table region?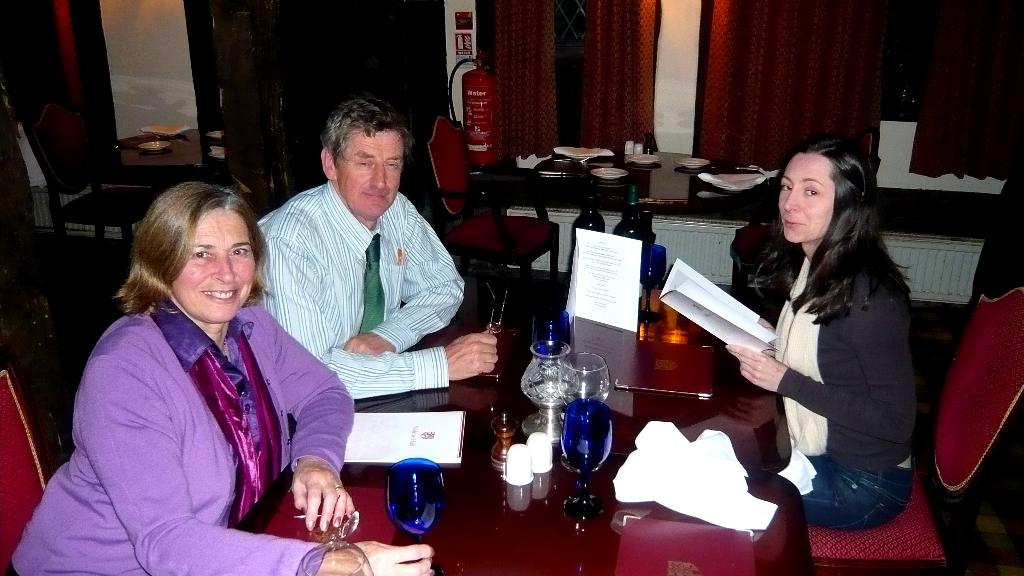
{"left": 102, "top": 124, "right": 212, "bottom": 179}
